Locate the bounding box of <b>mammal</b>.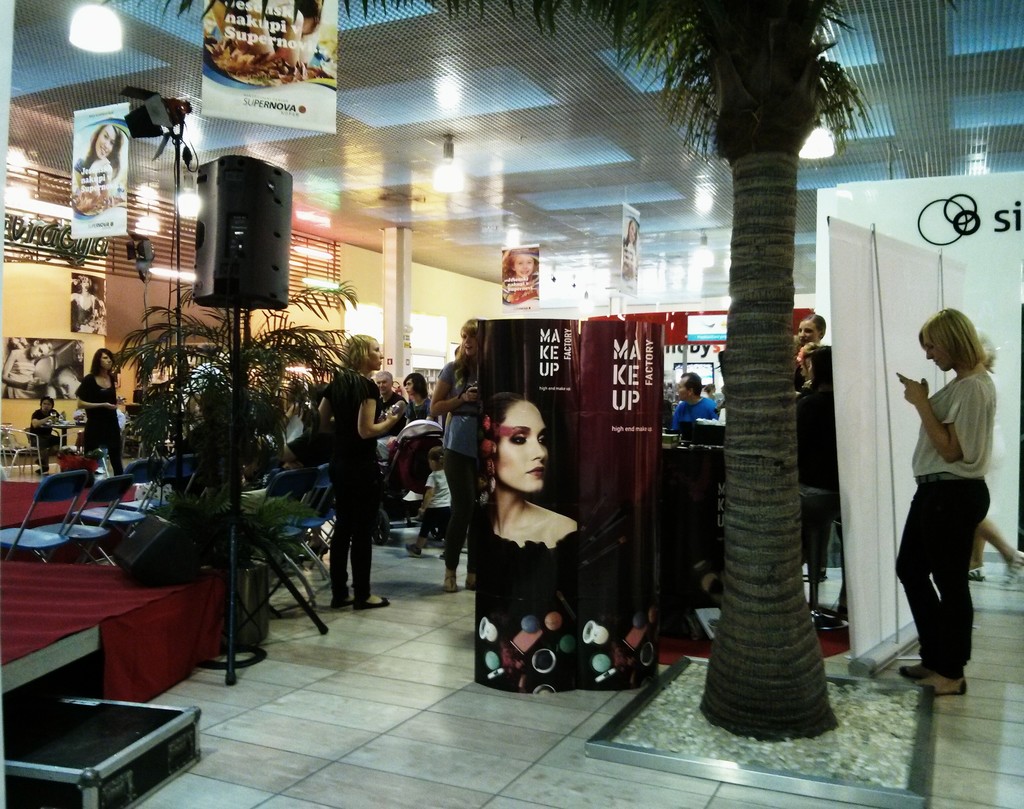
Bounding box: bbox(797, 344, 838, 562).
